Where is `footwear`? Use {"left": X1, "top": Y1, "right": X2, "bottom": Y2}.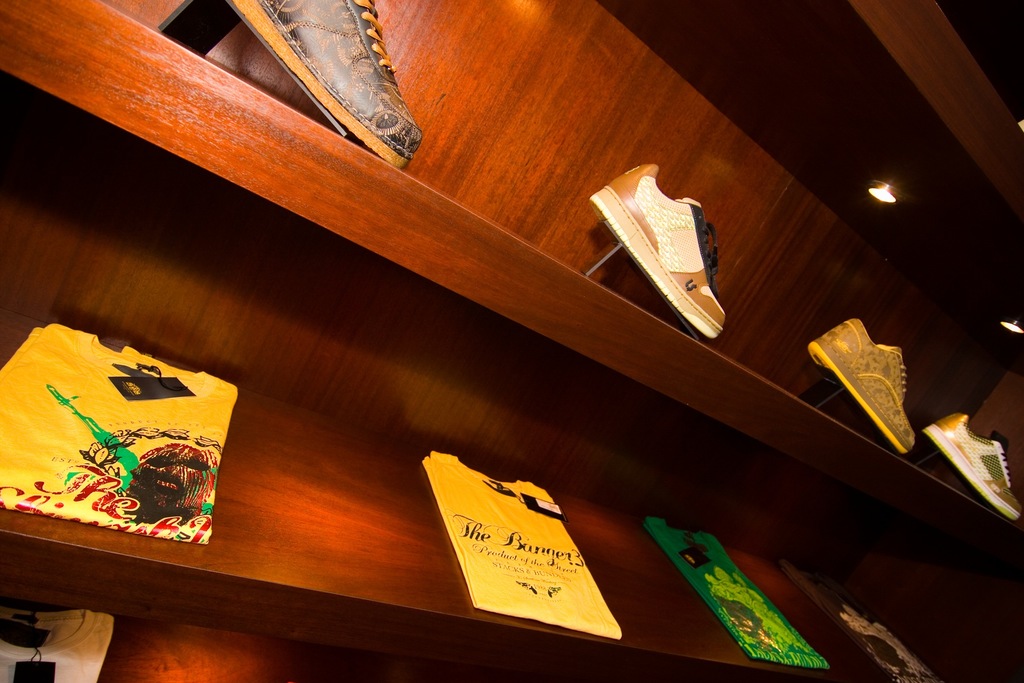
{"left": 805, "top": 312, "right": 918, "bottom": 454}.
